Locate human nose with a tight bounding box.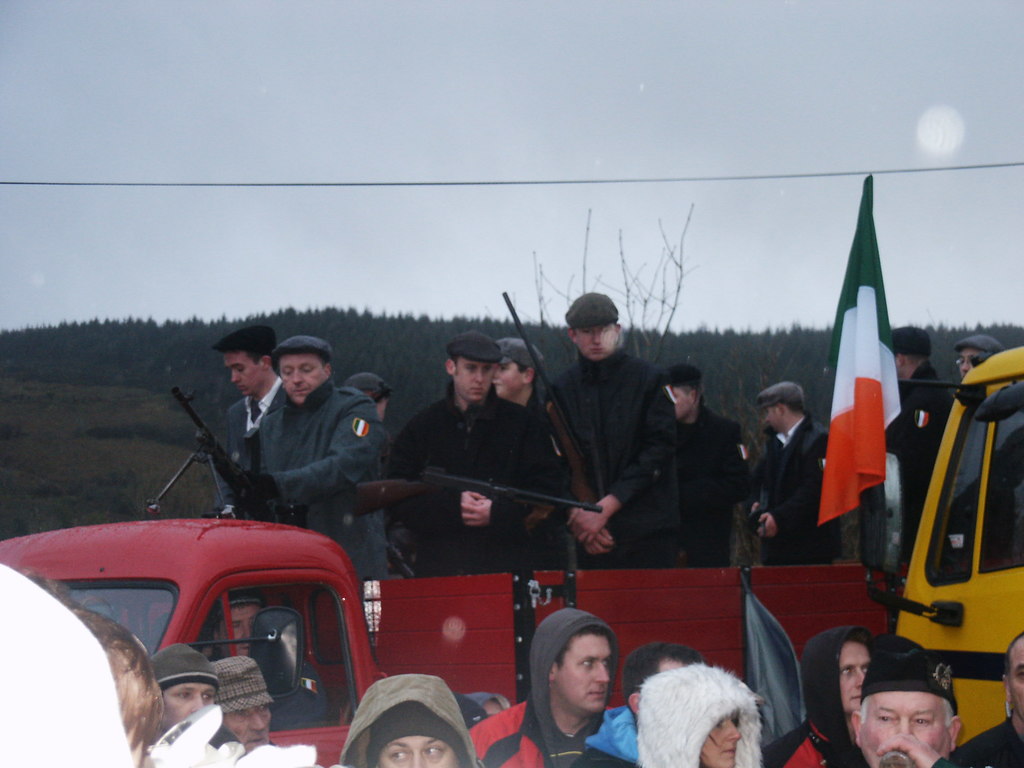
<box>595,663,609,683</box>.
